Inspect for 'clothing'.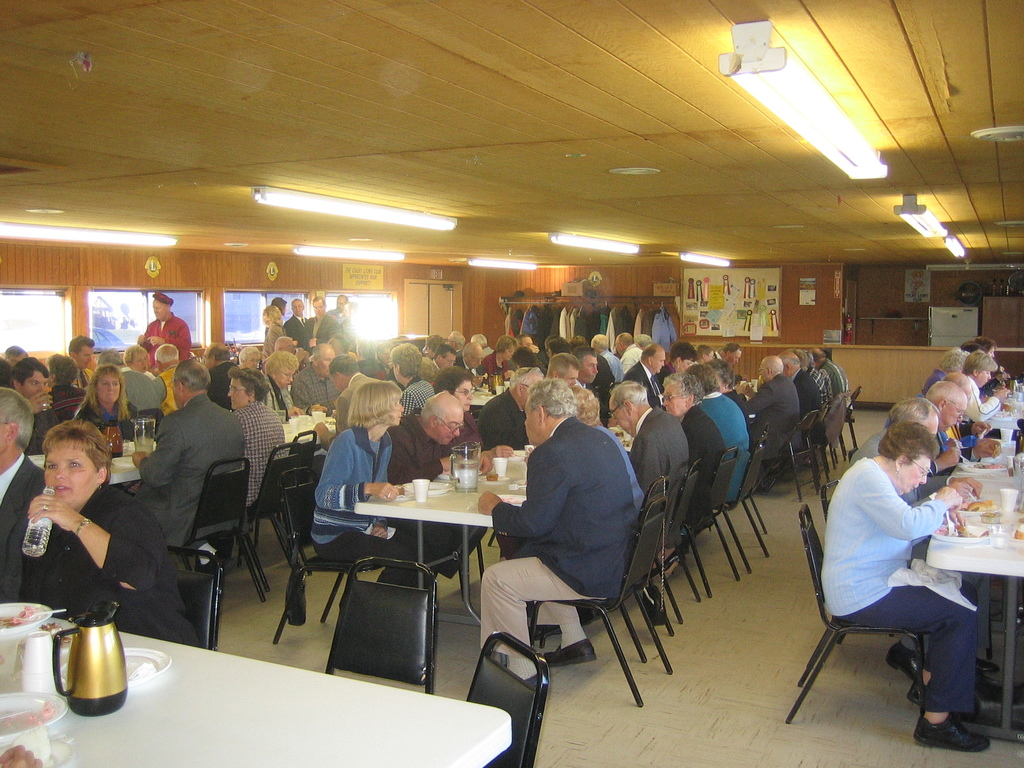
Inspection: 477 396 530 458.
